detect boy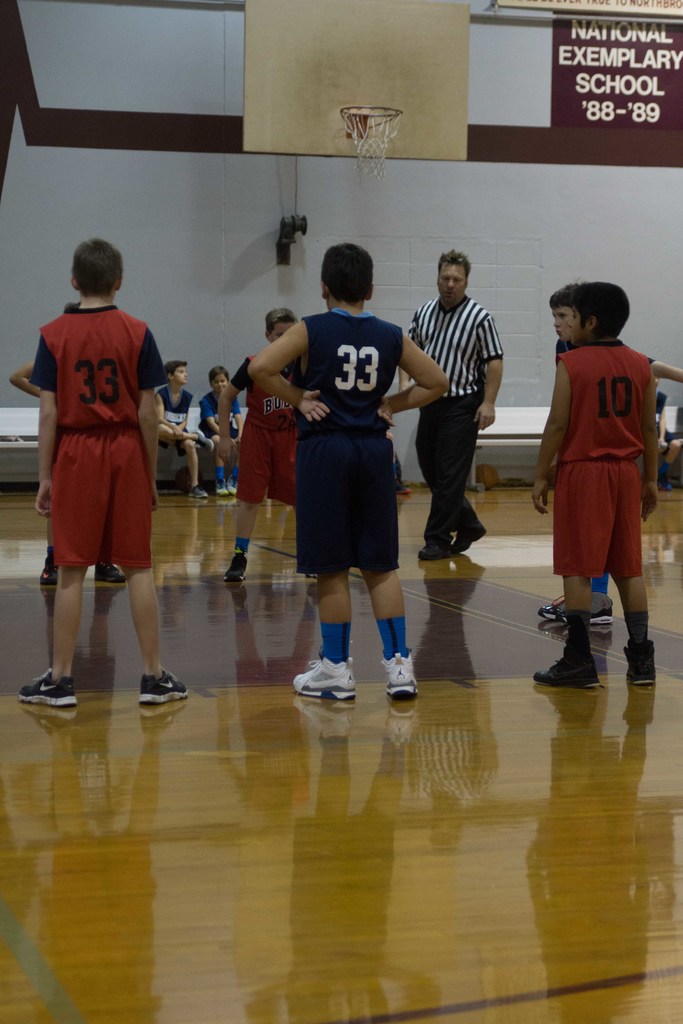
{"left": 537, "top": 281, "right": 682, "bottom": 624}
